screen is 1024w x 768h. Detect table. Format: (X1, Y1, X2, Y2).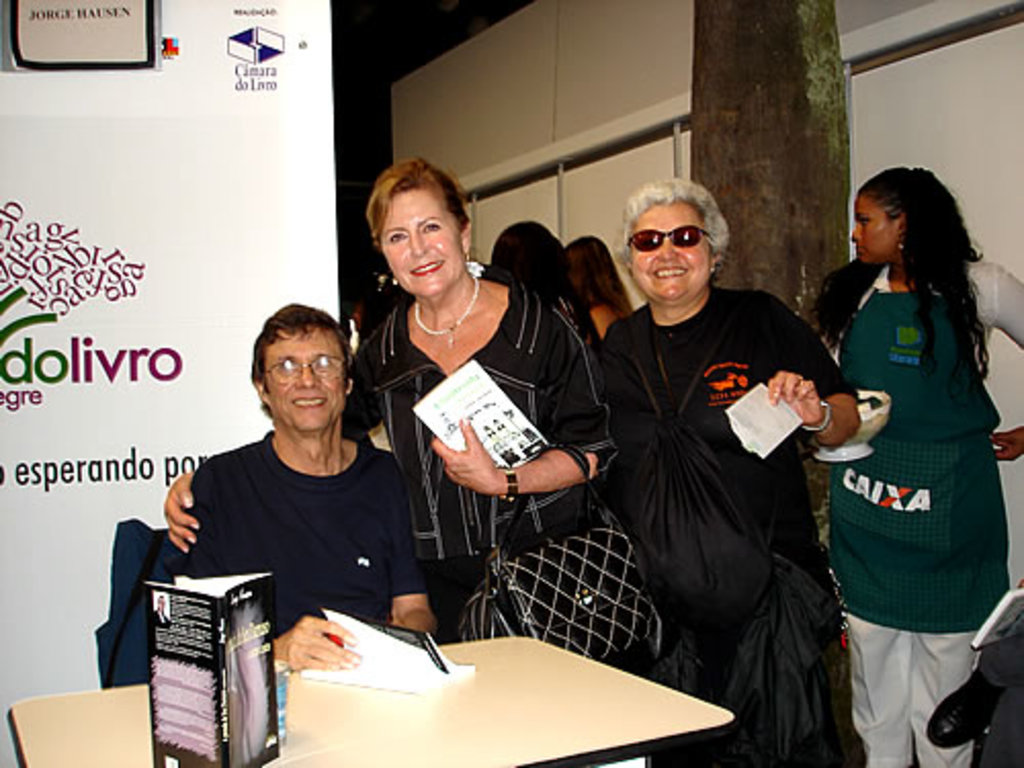
(0, 633, 737, 766).
